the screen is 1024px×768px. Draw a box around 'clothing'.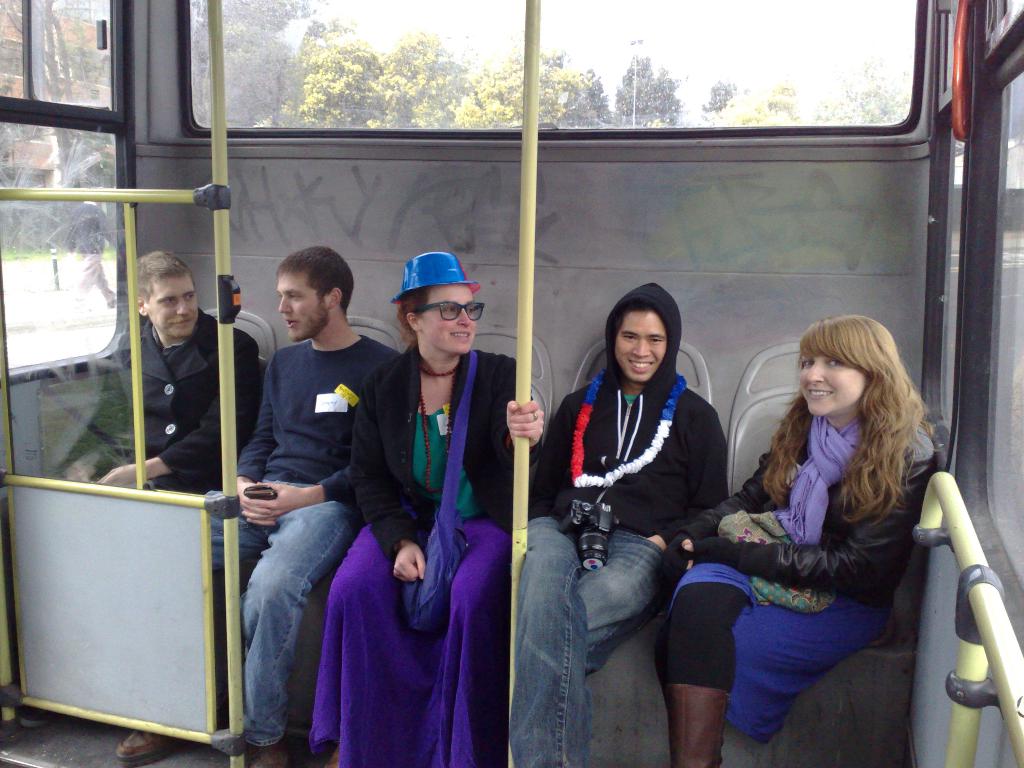
bbox=(501, 281, 734, 767).
